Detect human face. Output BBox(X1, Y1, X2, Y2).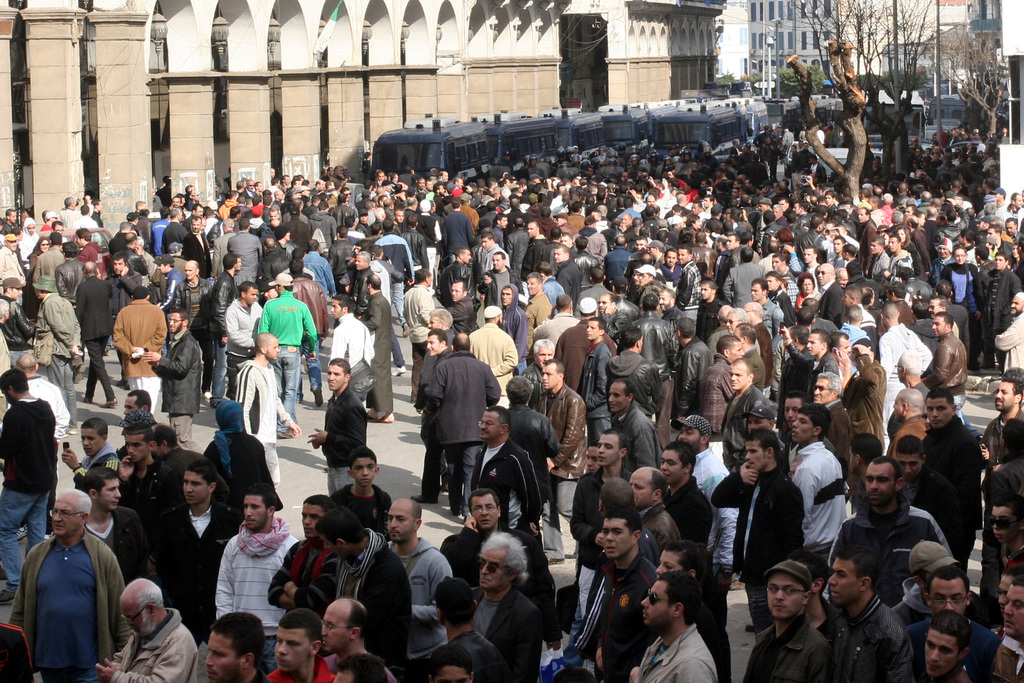
BBox(741, 437, 766, 474).
